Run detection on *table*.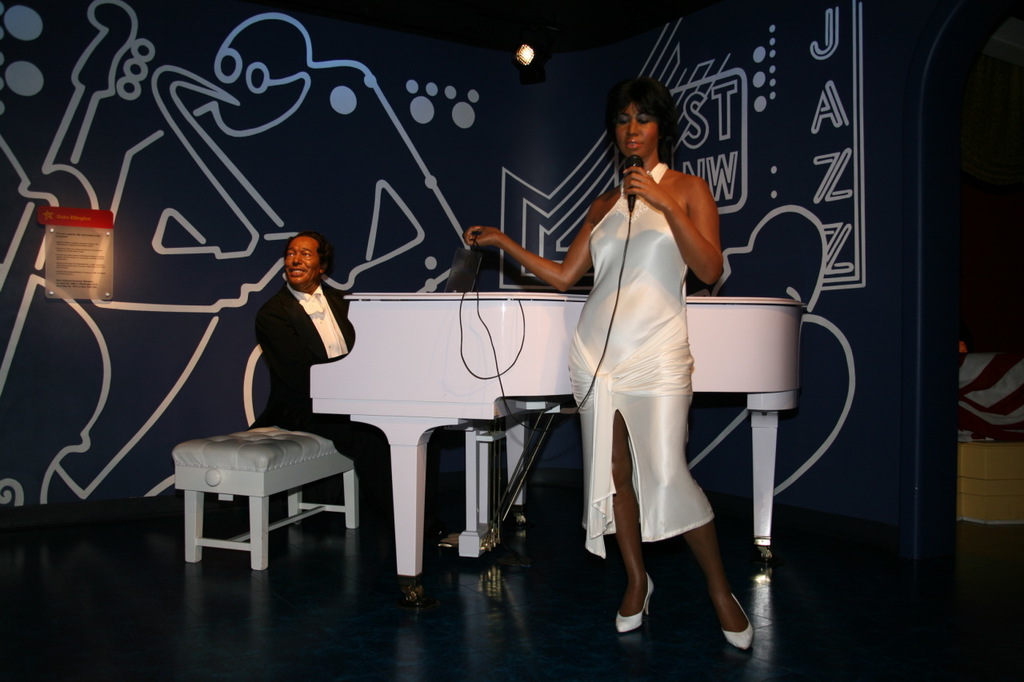
Result: bbox(311, 286, 805, 575).
